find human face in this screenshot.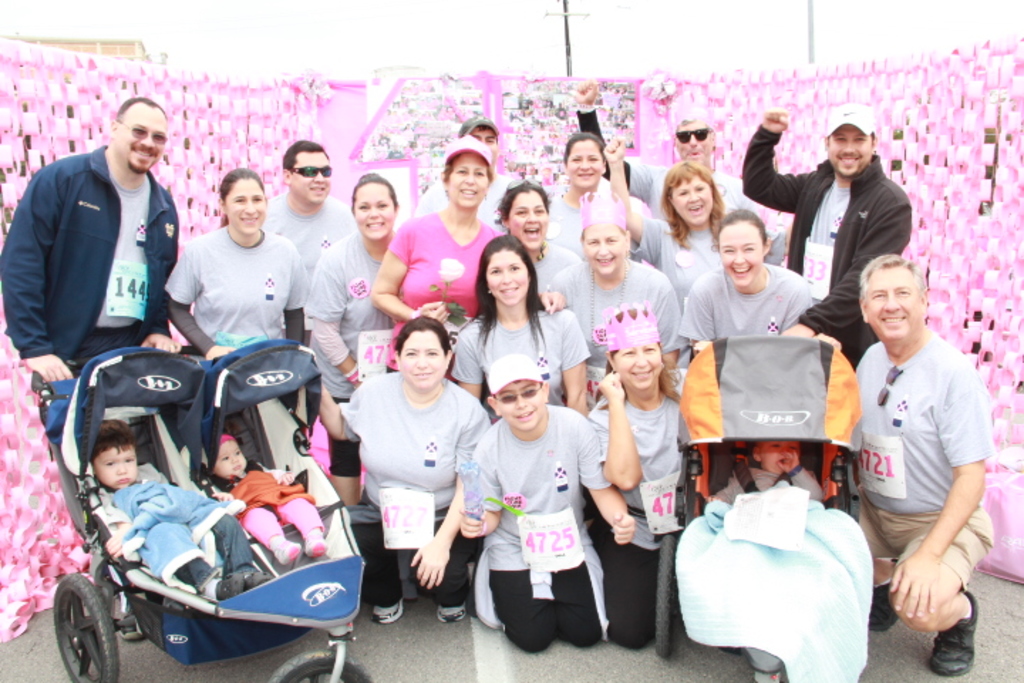
The bounding box for human face is (454, 155, 491, 206).
